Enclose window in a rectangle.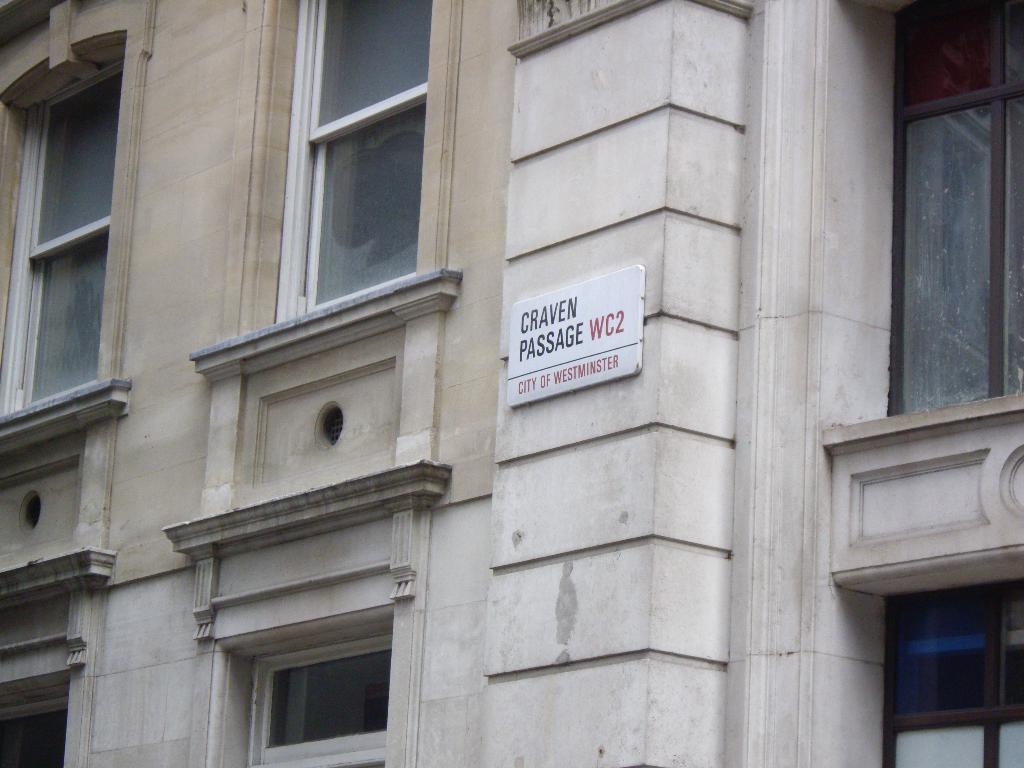
bbox=(881, 1, 1023, 417).
